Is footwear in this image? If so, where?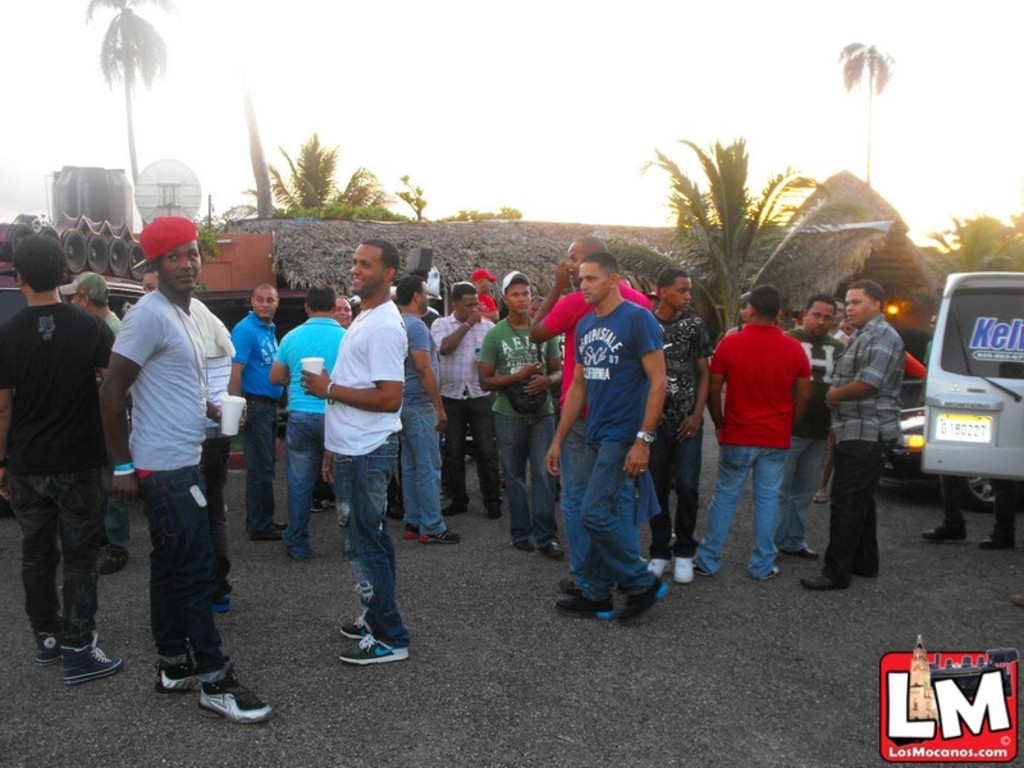
Yes, at (x1=56, y1=630, x2=122, y2=685).
